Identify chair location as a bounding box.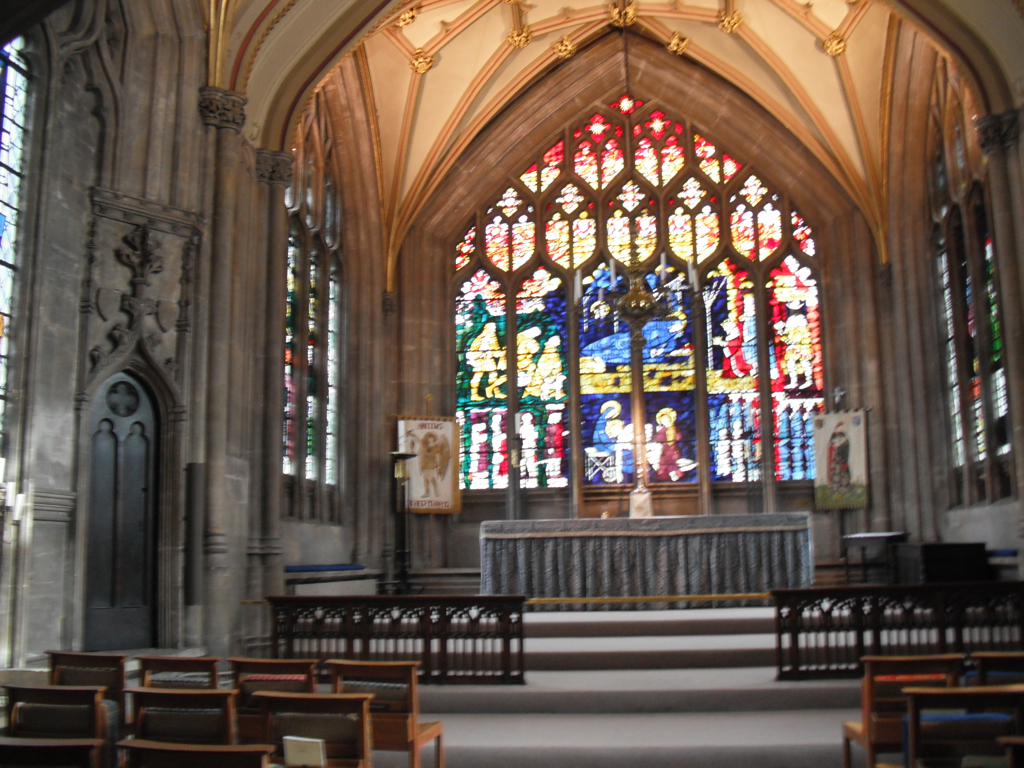
[x1=0, y1=737, x2=103, y2=767].
